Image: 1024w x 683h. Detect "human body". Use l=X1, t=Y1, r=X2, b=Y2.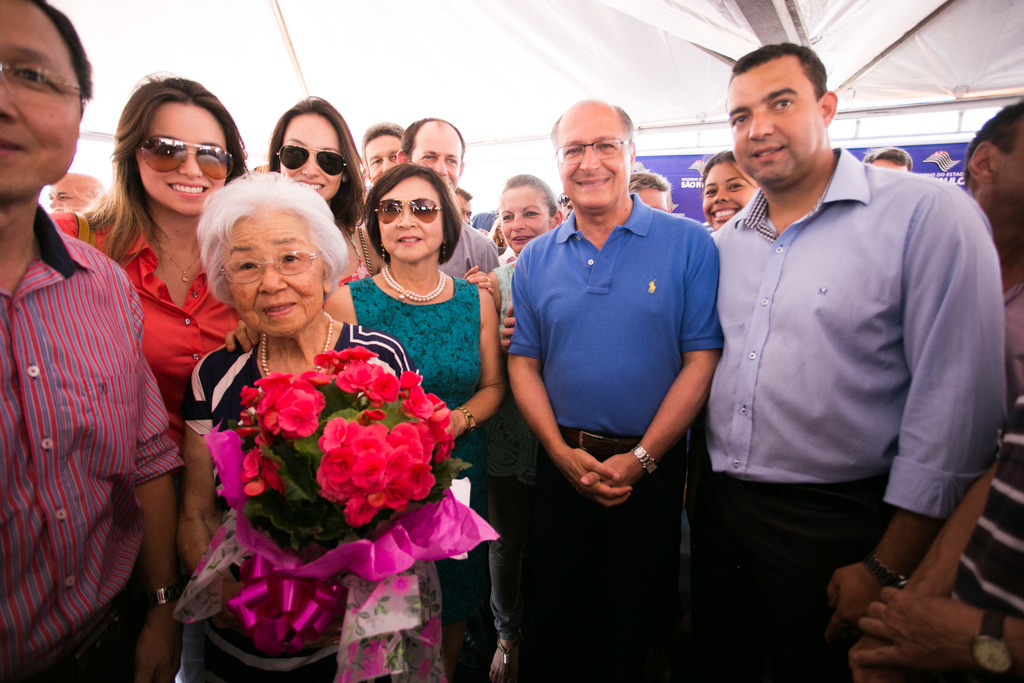
l=840, t=399, r=1023, b=682.
